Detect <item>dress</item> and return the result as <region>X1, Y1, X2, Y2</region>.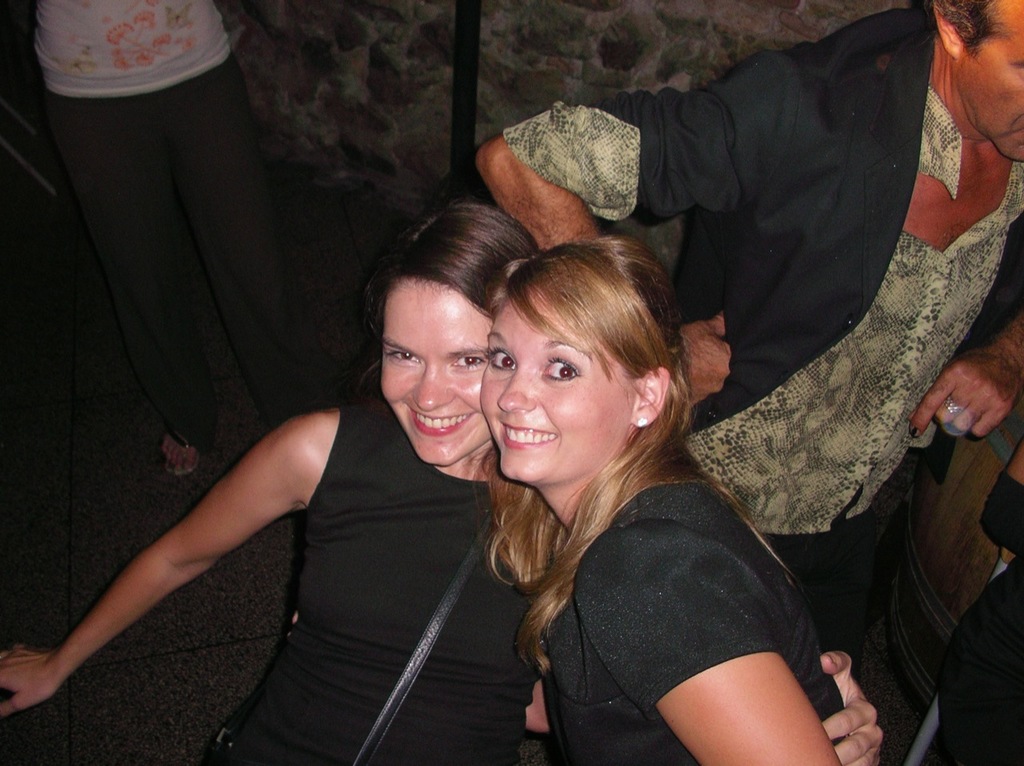
<region>533, 465, 838, 765</region>.
